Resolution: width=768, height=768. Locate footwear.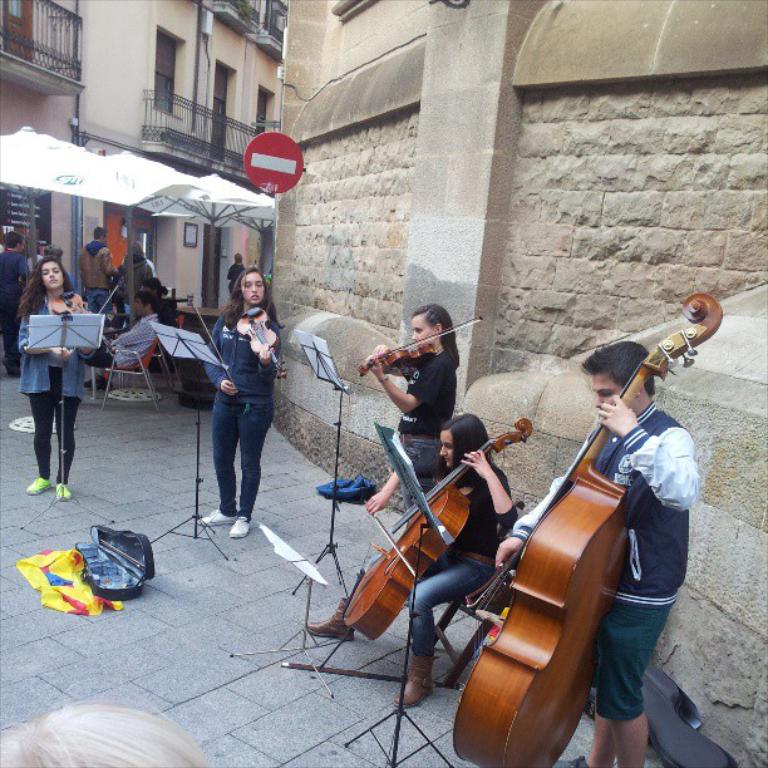
201, 497, 231, 525.
